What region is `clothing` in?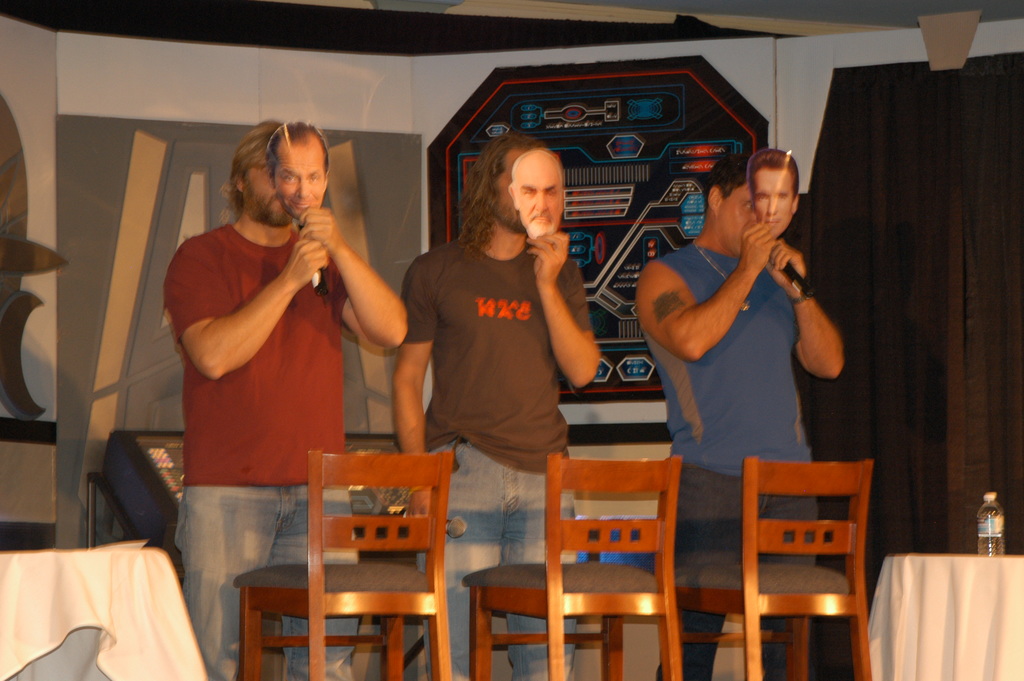
(396, 233, 596, 680).
